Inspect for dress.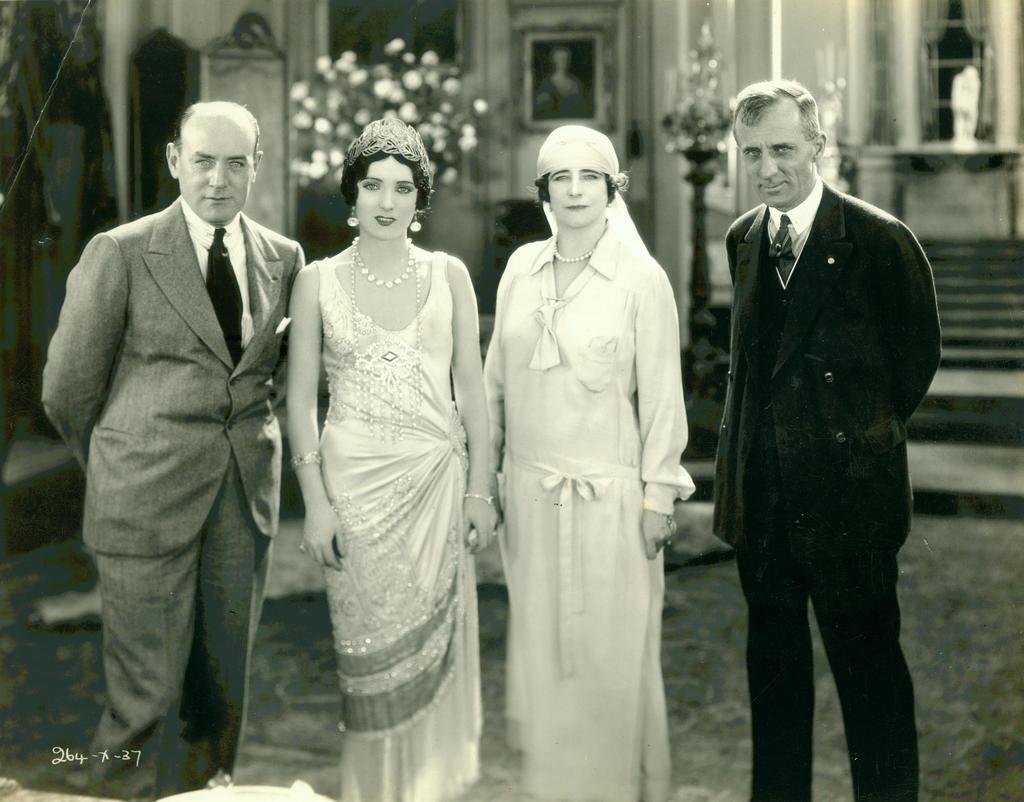
Inspection: rect(468, 191, 688, 782).
